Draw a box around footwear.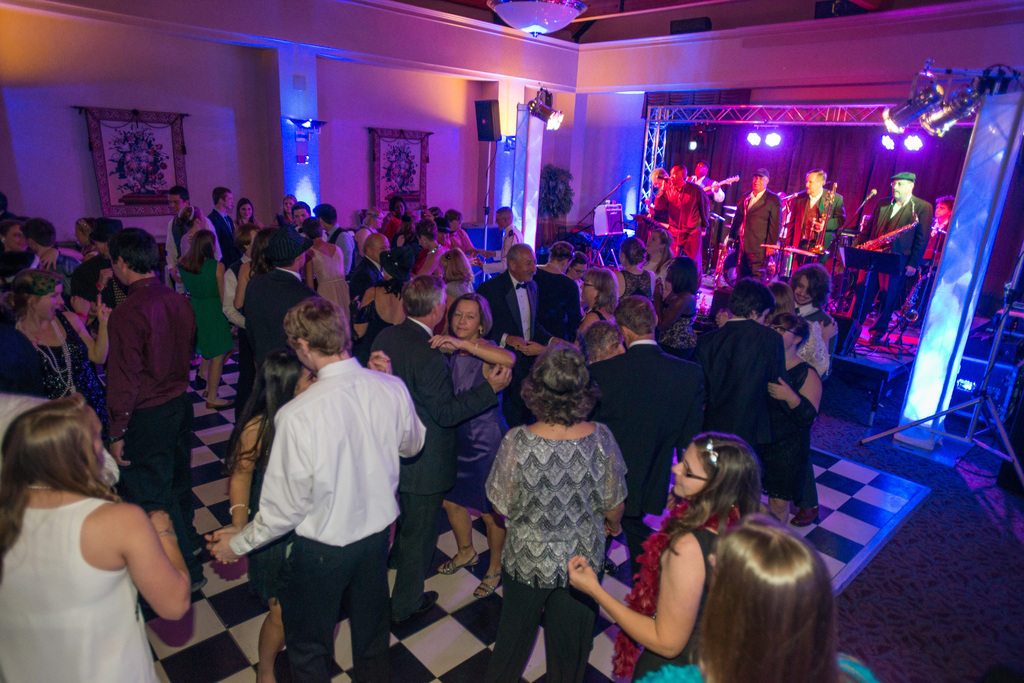
791/508/820/527.
